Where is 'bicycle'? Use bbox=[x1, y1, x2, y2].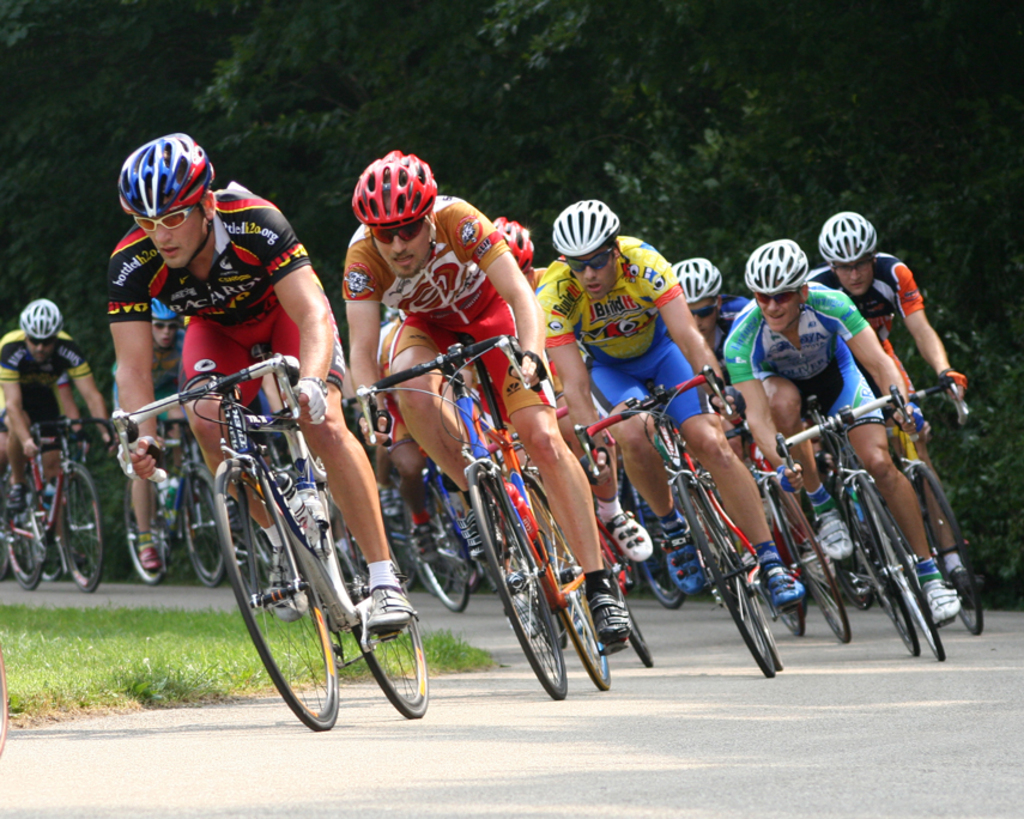
bbox=[166, 357, 429, 741].
